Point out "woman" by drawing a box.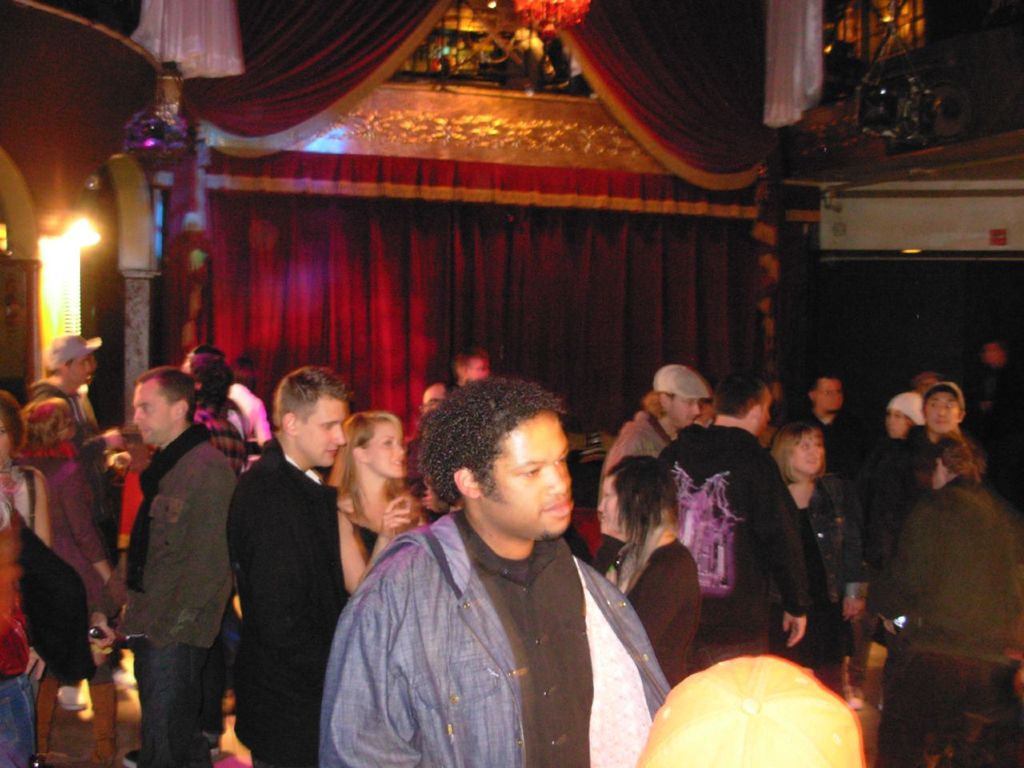
bbox=(325, 408, 422, 596).
